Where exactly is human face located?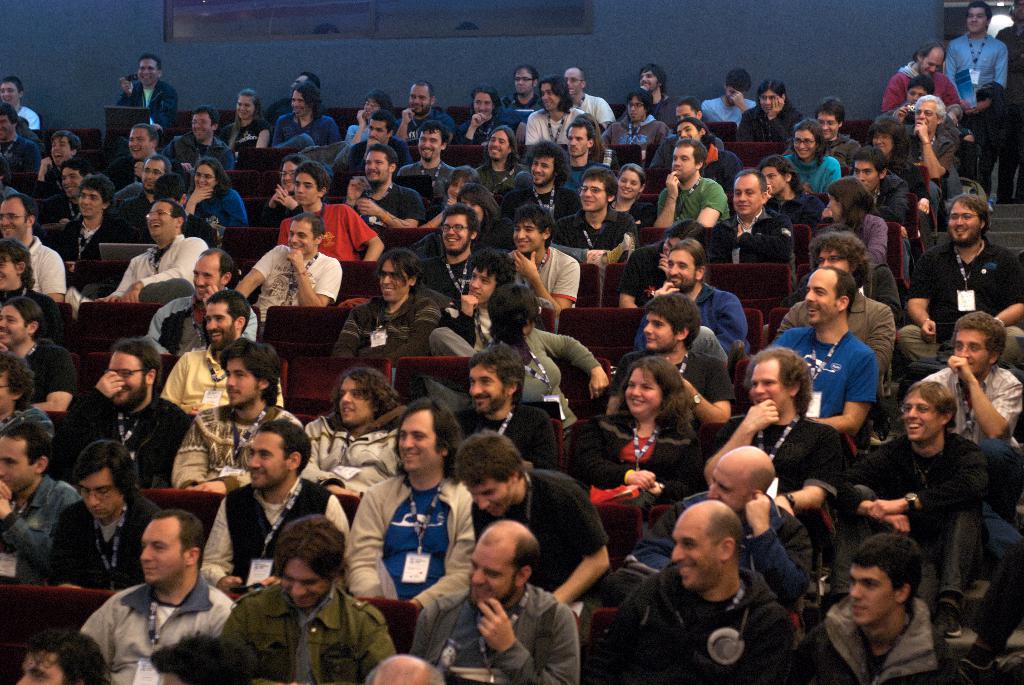
Its bounding box is pyautogui.locateOnScreen(728, 83, 748, 101).
